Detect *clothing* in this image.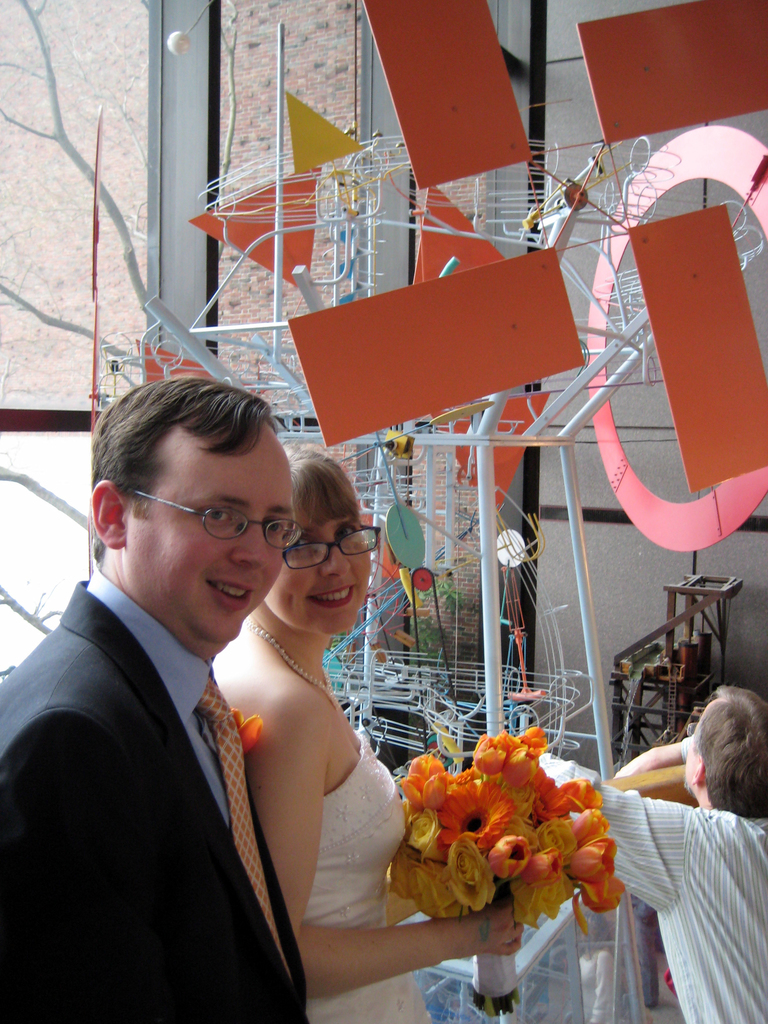
Detection: x1=573, y1=792, x2=767, y2=1016.
